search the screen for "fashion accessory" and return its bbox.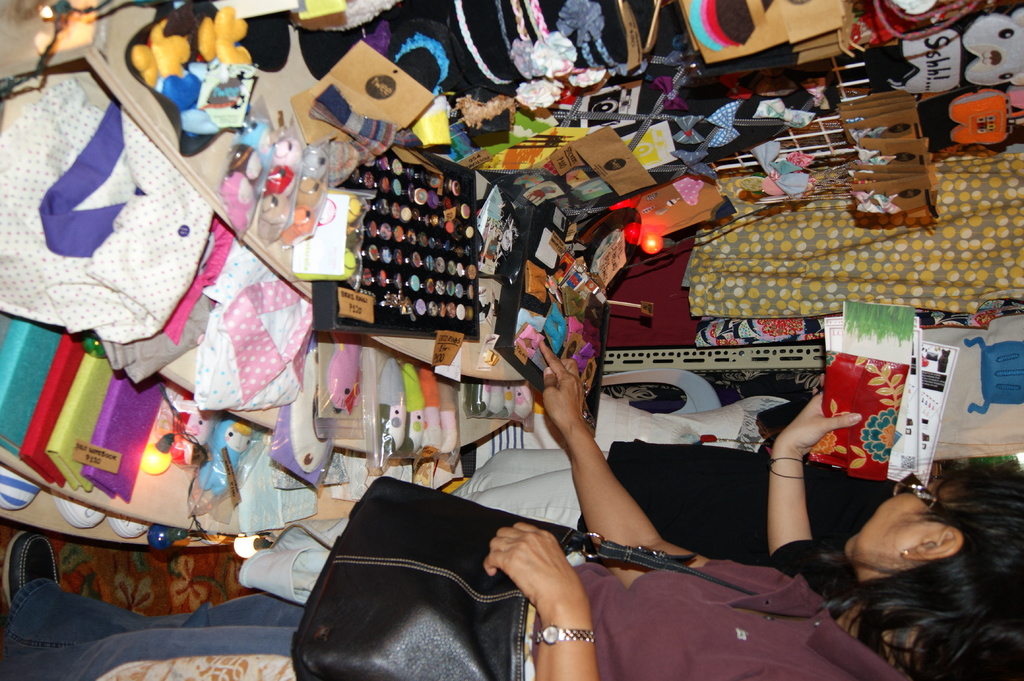
Found: box=[890, 473, 948, 518].
